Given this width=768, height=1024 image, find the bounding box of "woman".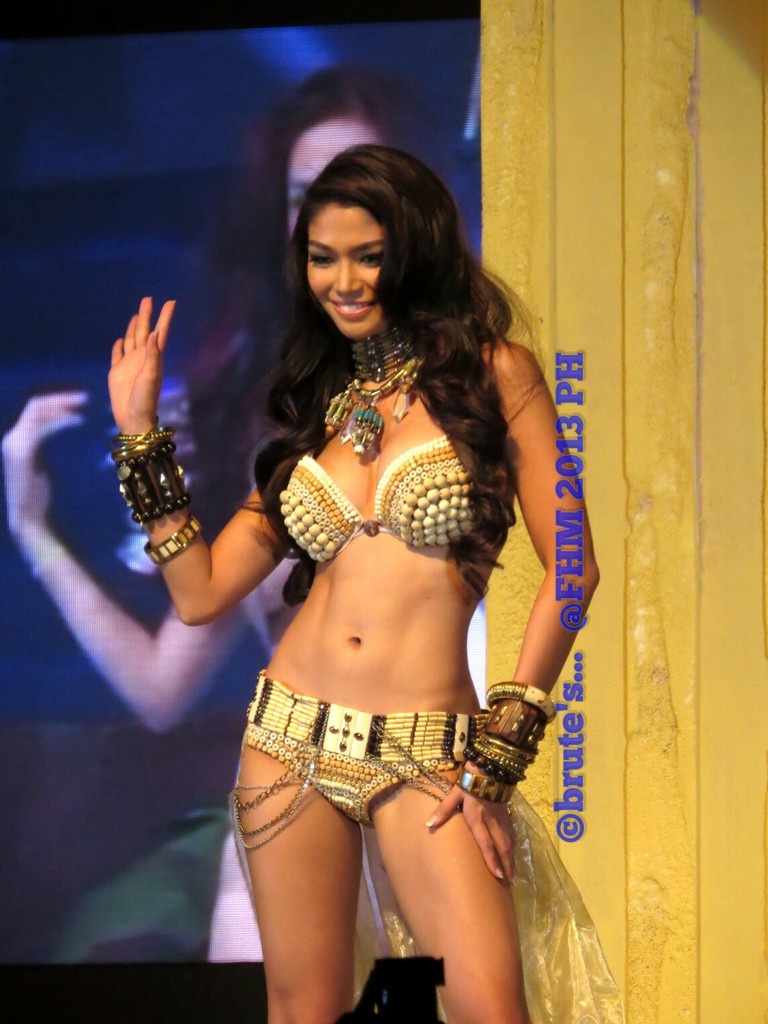
<bbox>0, 64, 486, 967</bbox>.
